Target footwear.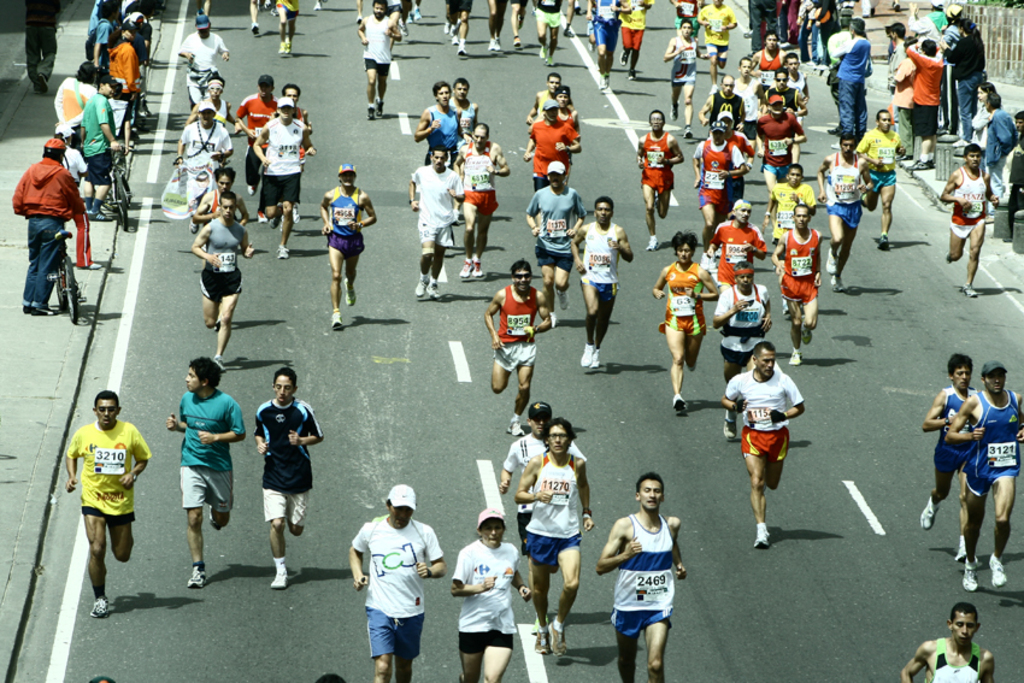
Target region: l=410, t=272, r=426, b=295.
